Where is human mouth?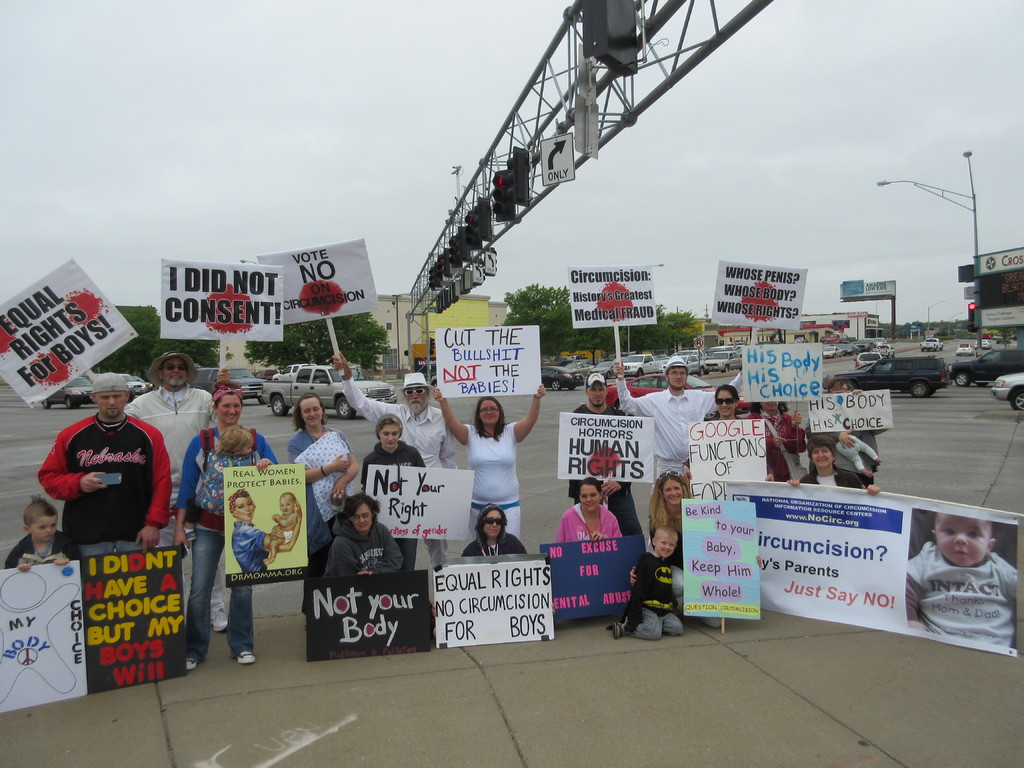
select_region(673, 381, 682, 383).
